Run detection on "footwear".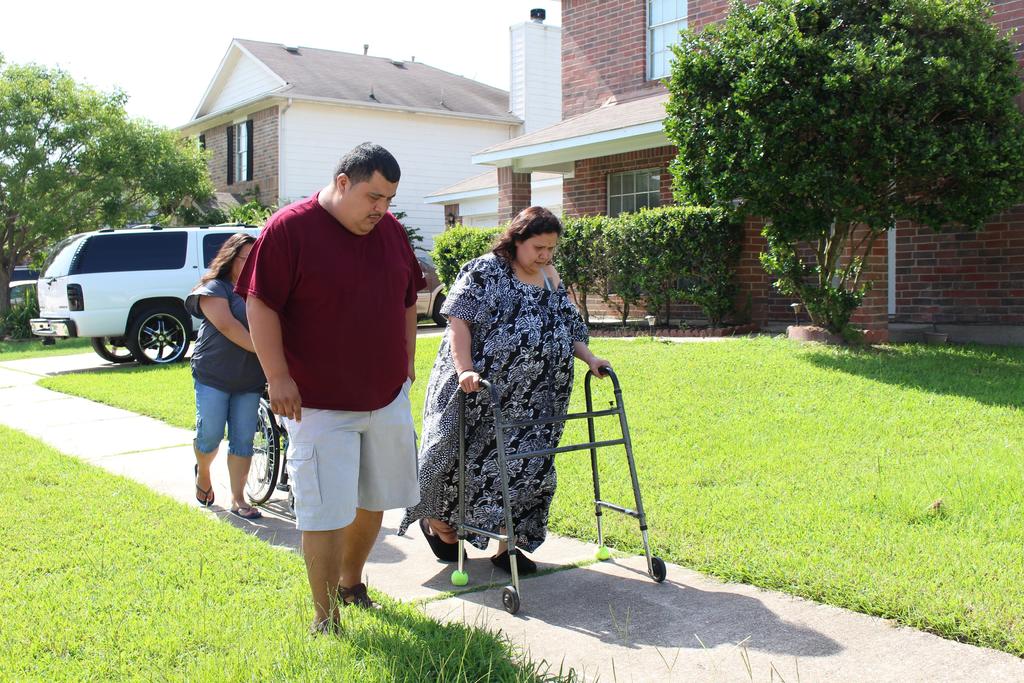
Result: bbox(312, 613, 351, 643).
